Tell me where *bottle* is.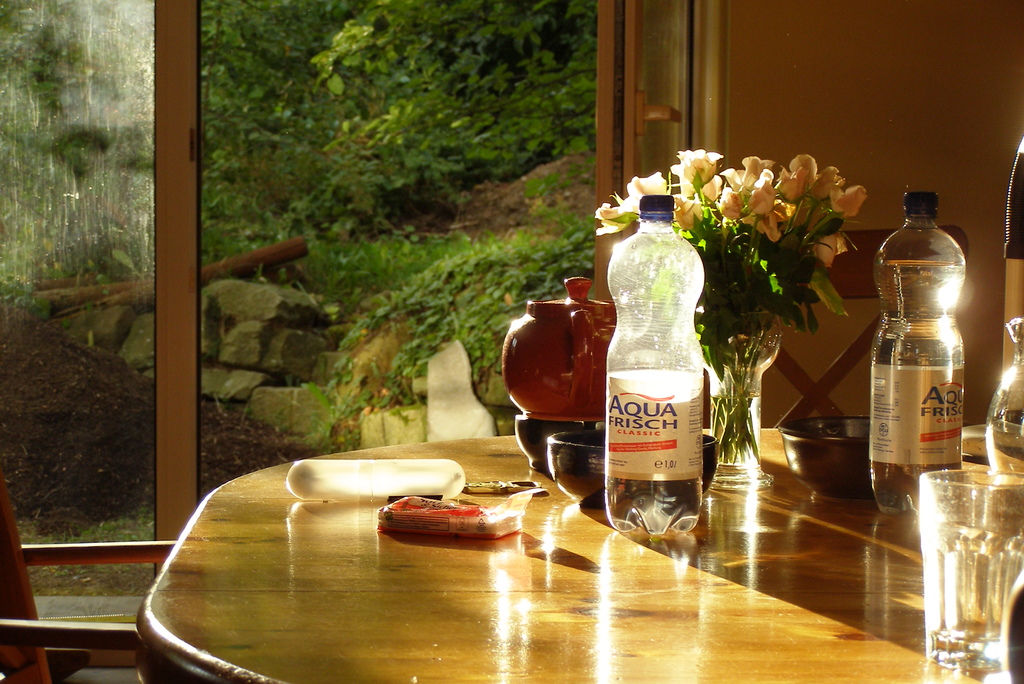
*bottle* is at [left=863, top=209, right=974, bottom=519].
